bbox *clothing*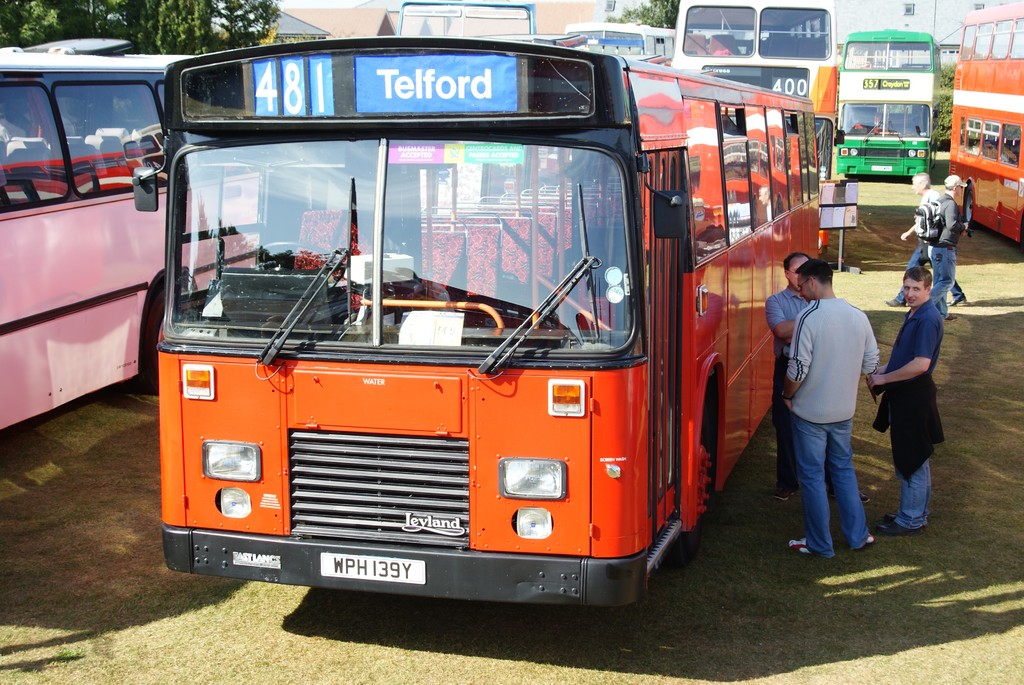
{"left": 769, "top": 277, "right": 798, "bottom": 452}
